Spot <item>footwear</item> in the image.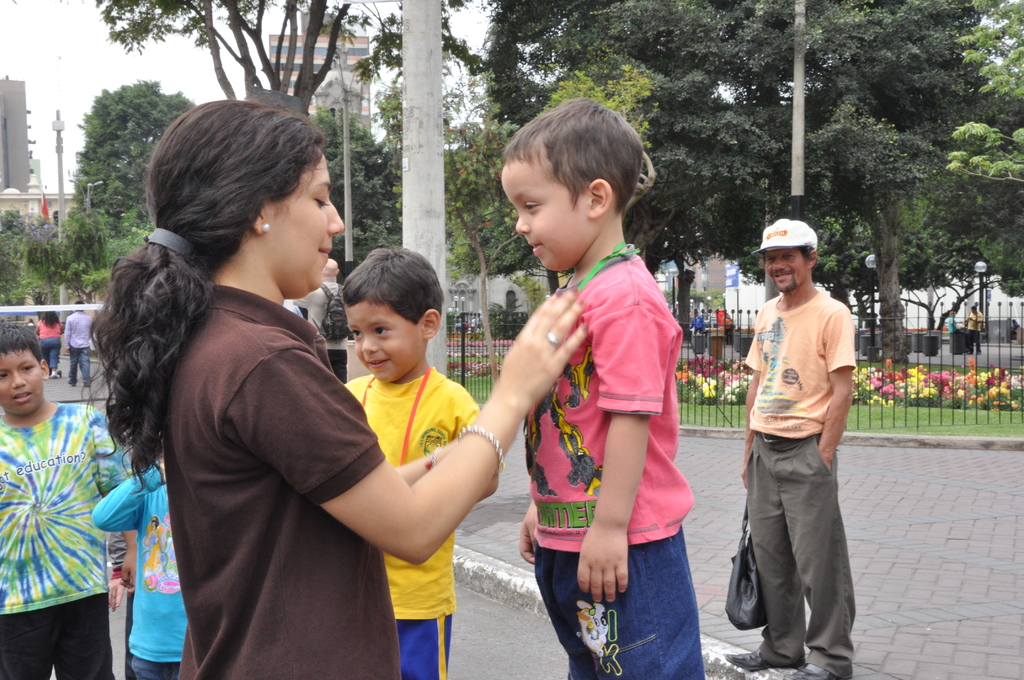
<item>footwear</item> found at [x1=786, y1=663, x2=842, y2=679].
